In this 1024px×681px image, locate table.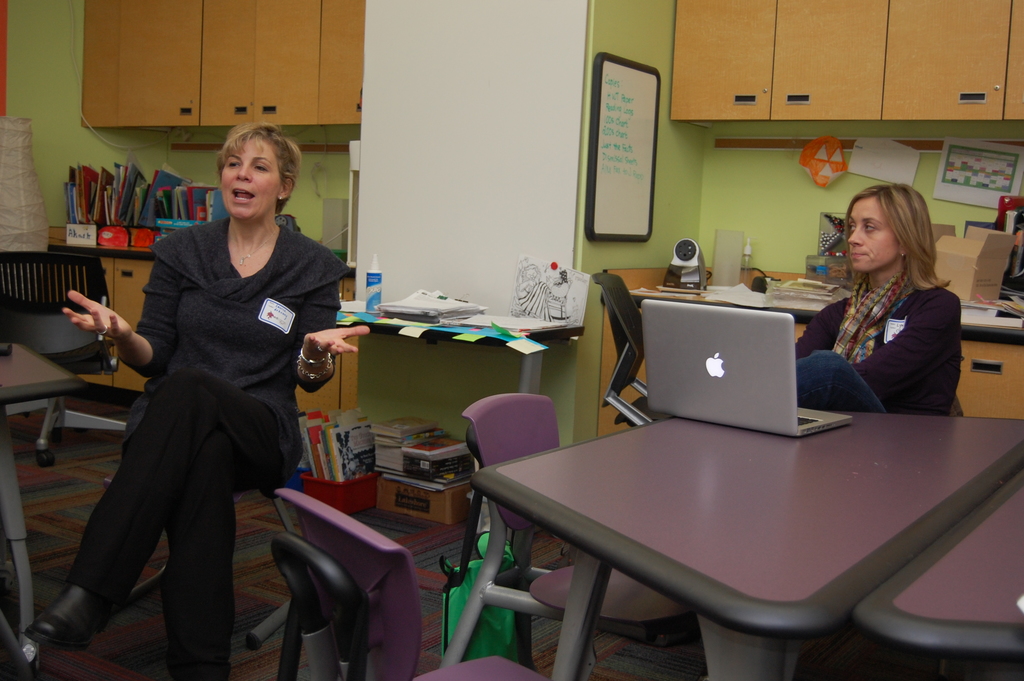
Bounding box: left=333, top=307, right=581, bottom=394.
